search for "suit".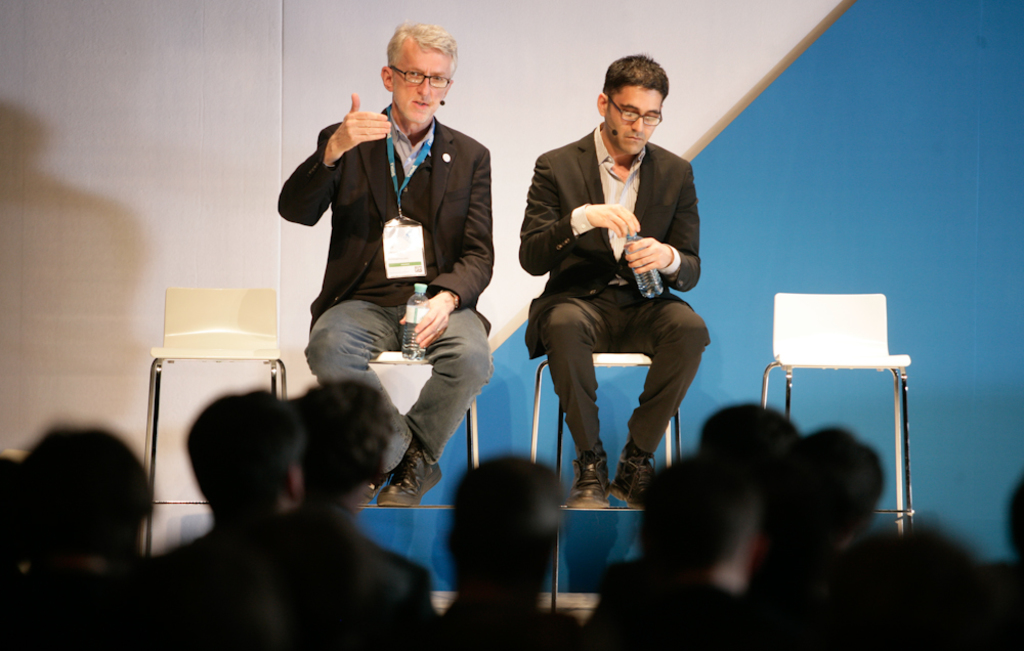
Found at <region>278, 102, 495, 336</region>.
